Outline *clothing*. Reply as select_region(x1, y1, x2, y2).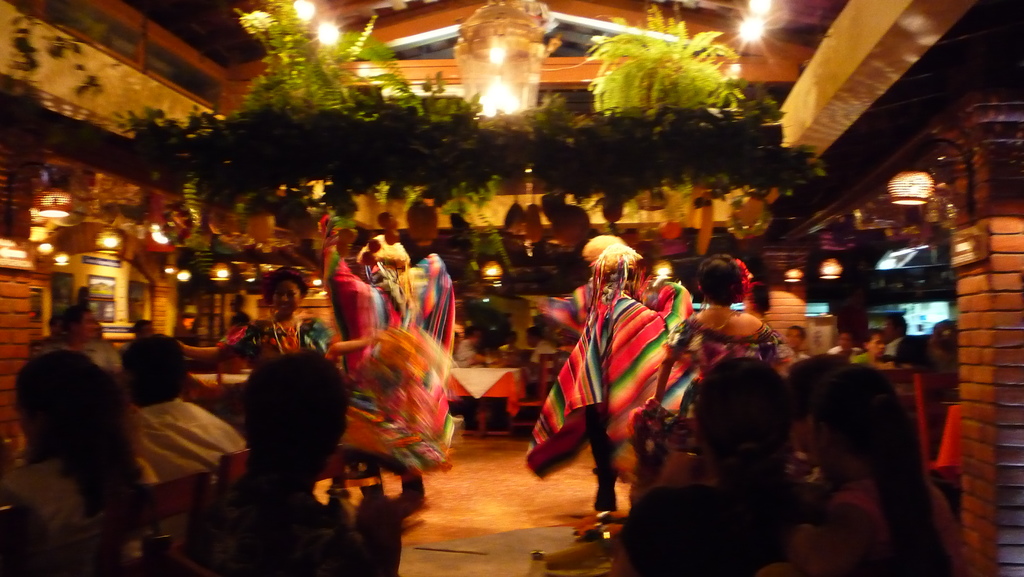
select_region(5, 456, 143, 571).
